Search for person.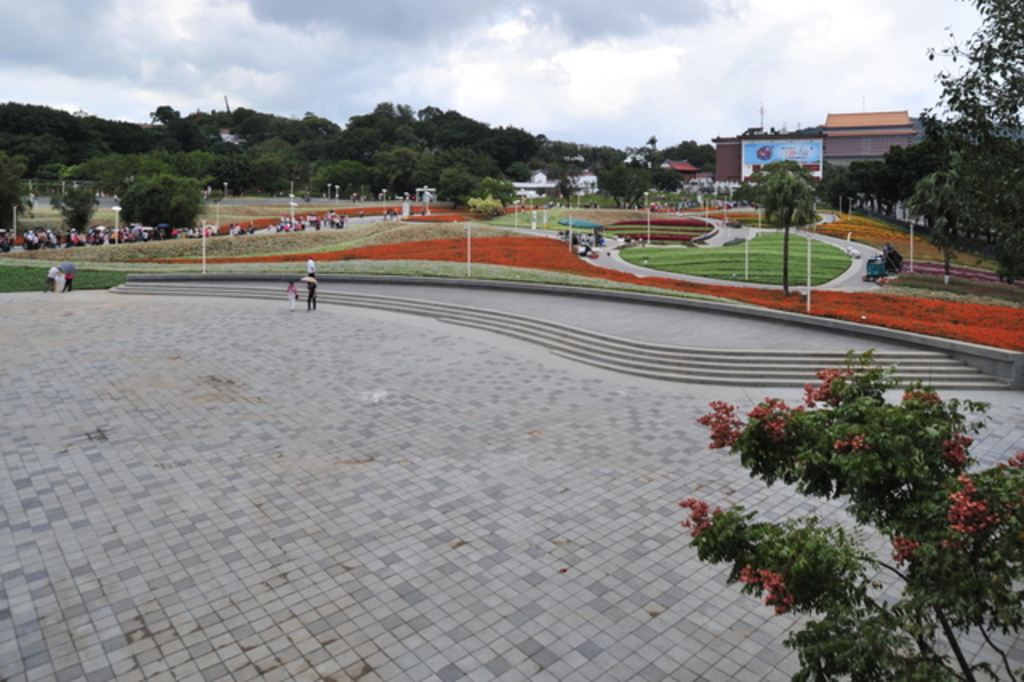
Found at bbox=[302, 267, 322, 312].
